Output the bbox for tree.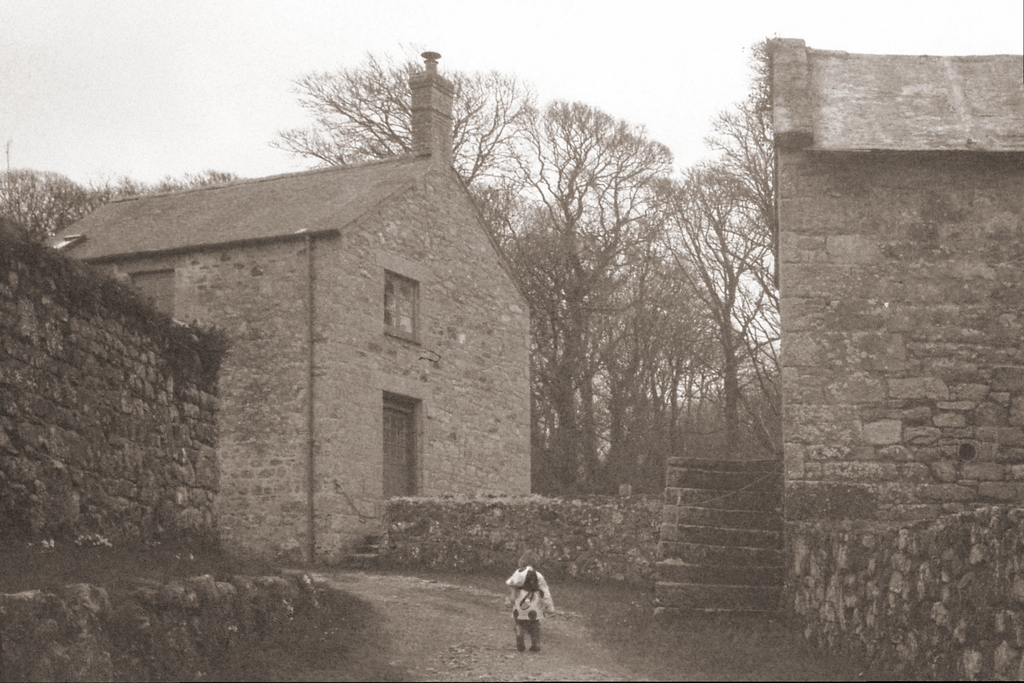
{"x1": 460, "y1": 90, "x2": 676, "y2": 484}.
